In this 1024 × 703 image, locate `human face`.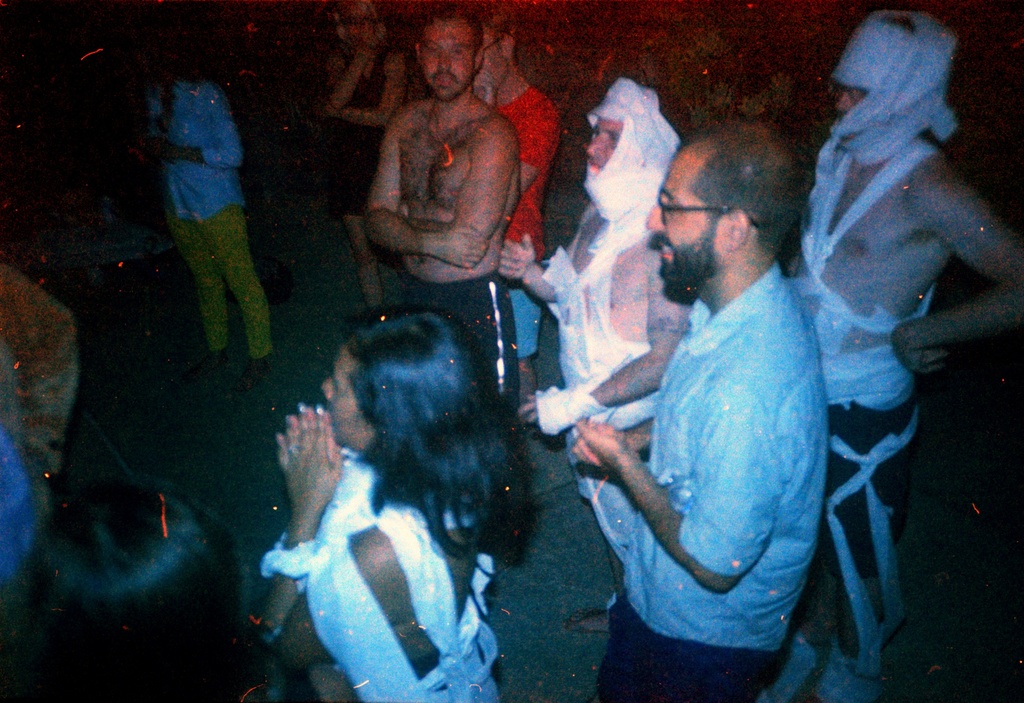
Bounding box: BBox(344, 10, 375, 45).
